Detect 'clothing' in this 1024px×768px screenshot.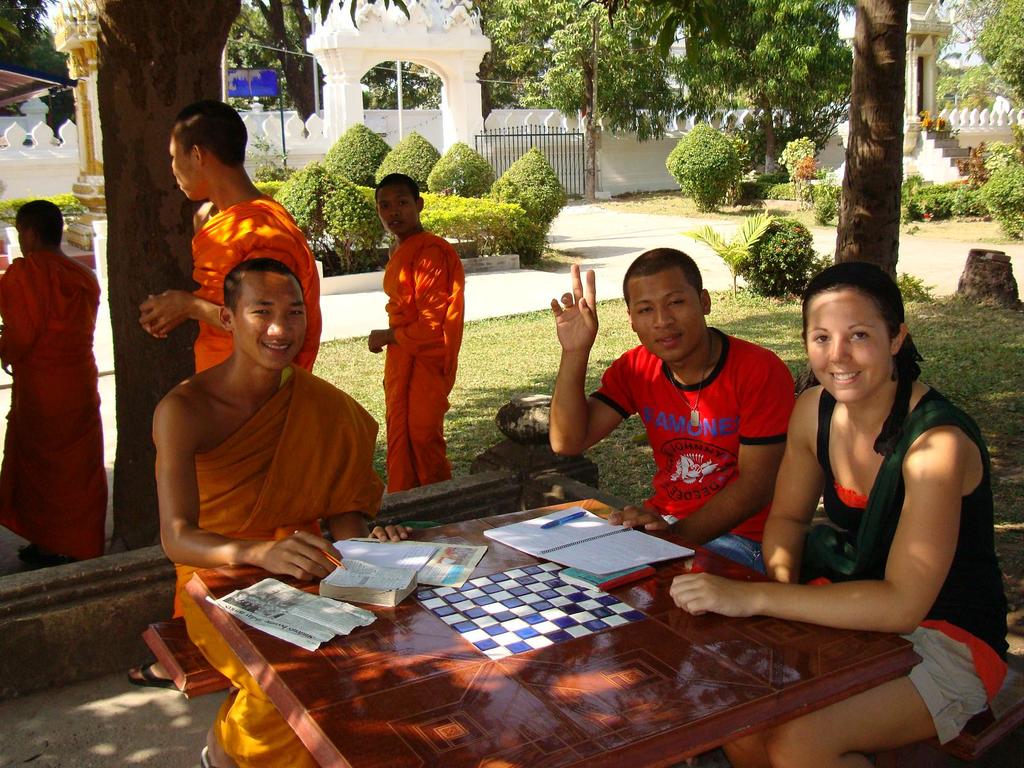
Detection: crop(0, 252, 107, 563).
